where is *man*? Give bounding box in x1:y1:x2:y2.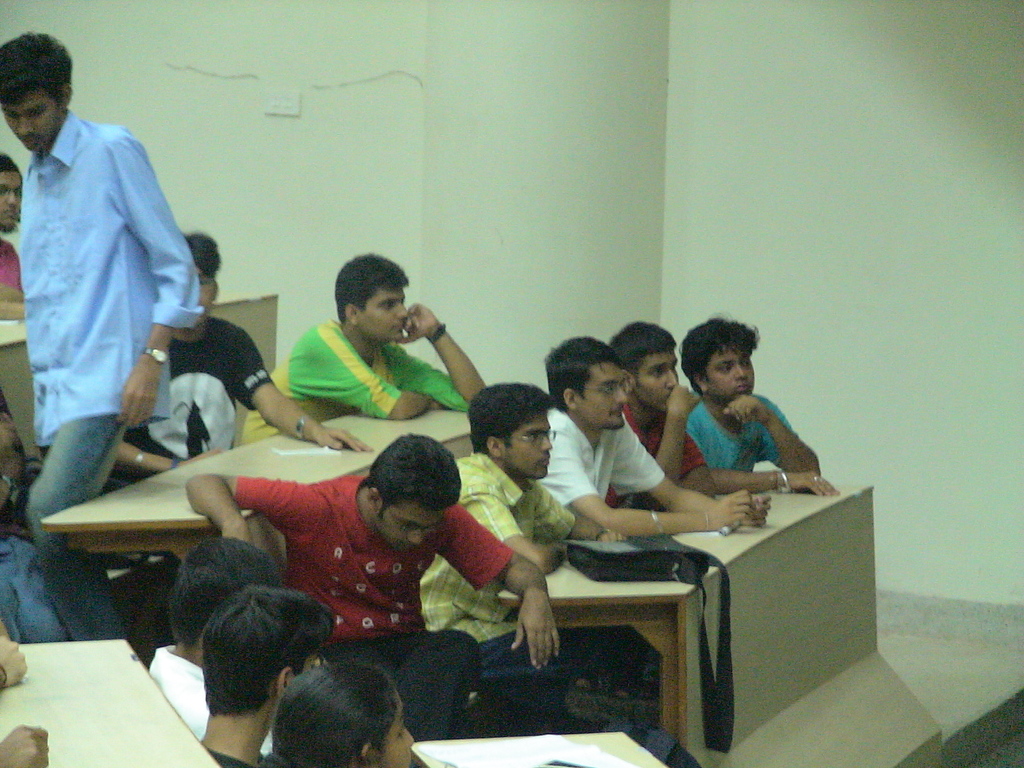
420:382:641:730.
